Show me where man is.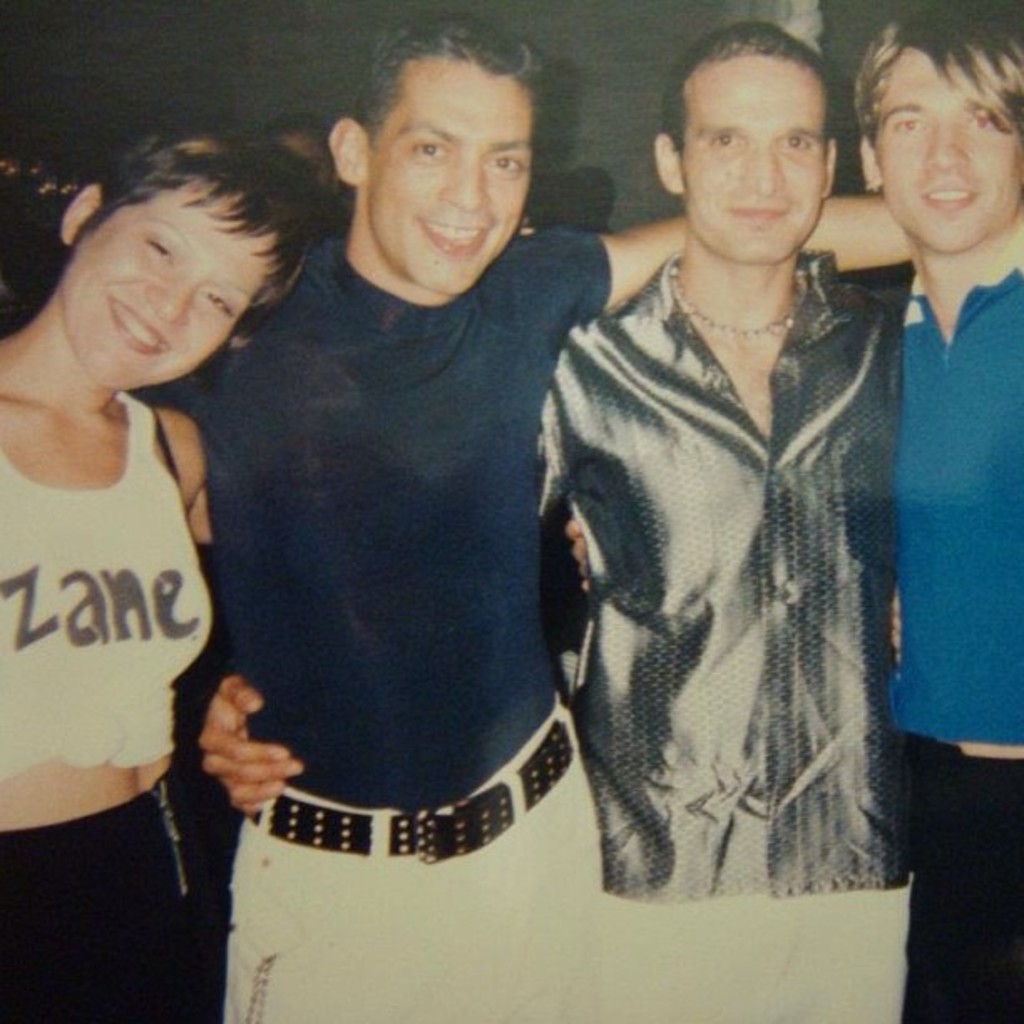
man is at [857, 0, 1022, 1022].
